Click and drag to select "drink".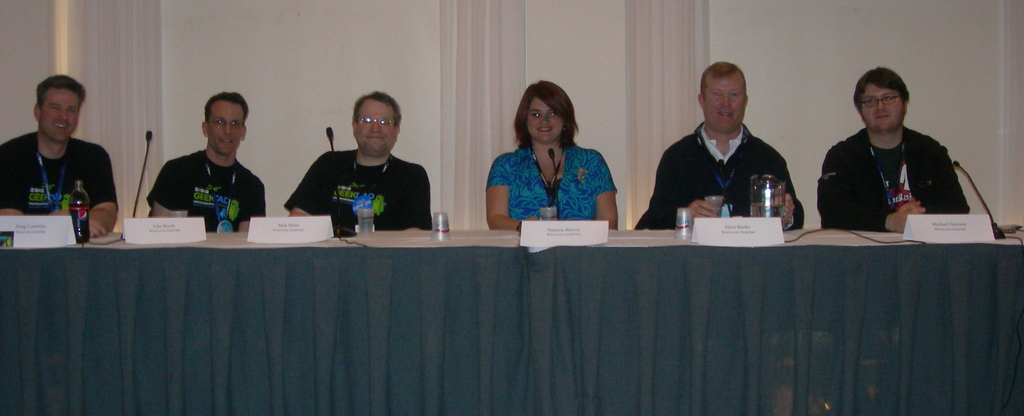
Selection: 748, 204, 785, 219.
